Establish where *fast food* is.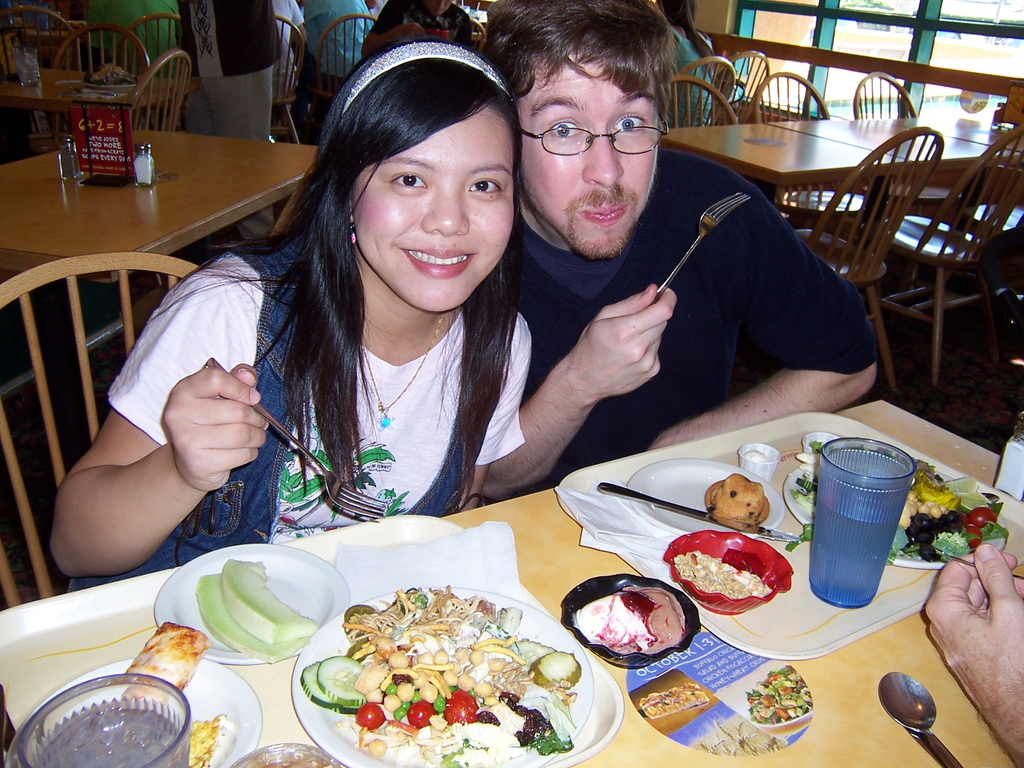
Established at x1=123 y1=618 x2=208 y2=701.
